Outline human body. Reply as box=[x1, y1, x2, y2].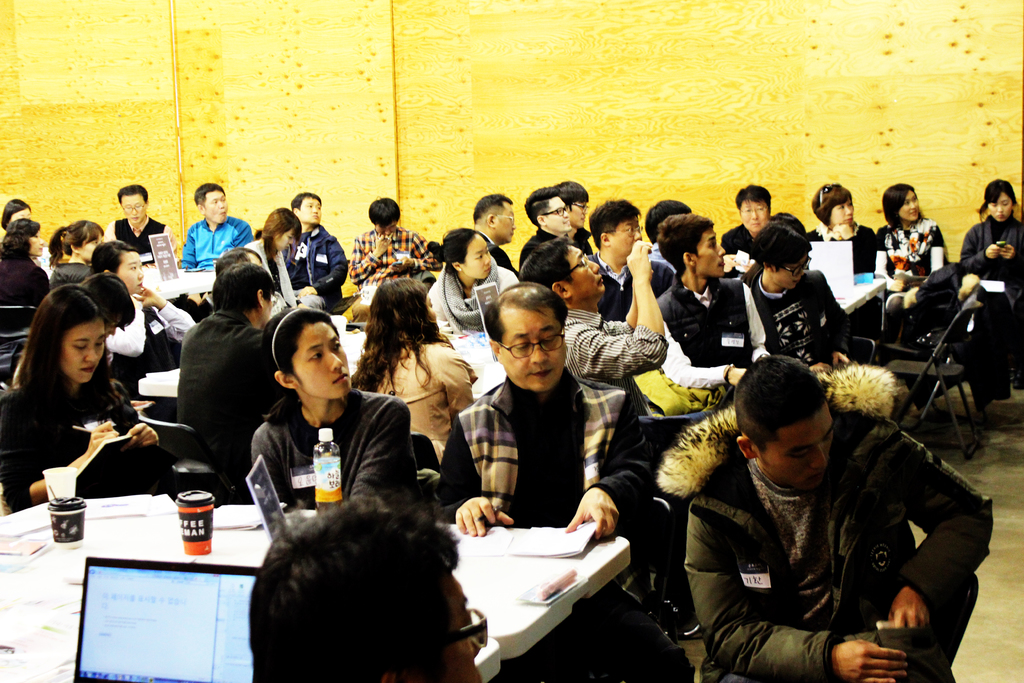
box=[432, 263, 524, 335].
